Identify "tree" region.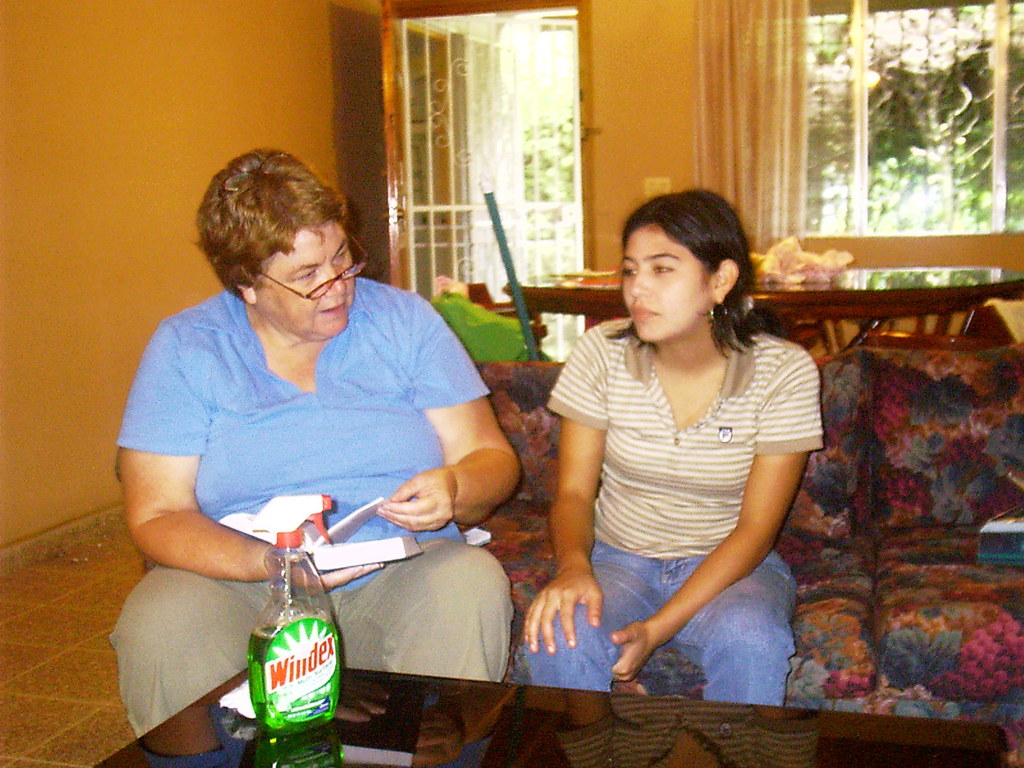
Region: (left=518, top=109, right=572, bottom=198).
